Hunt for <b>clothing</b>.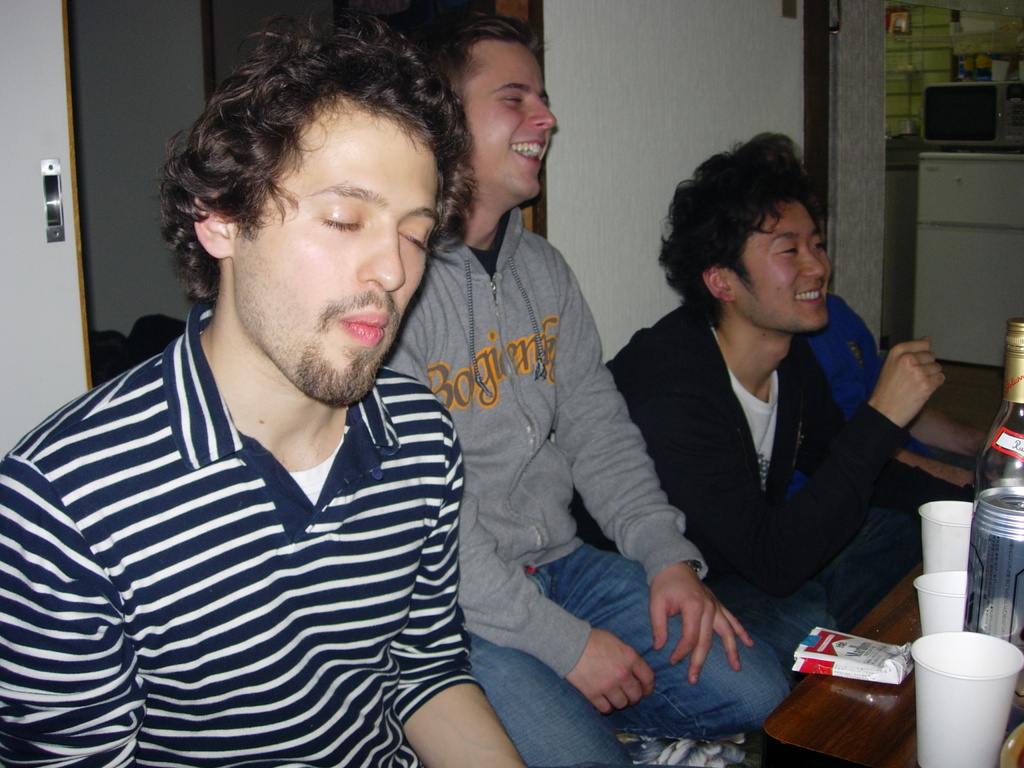
Hunted down at (566, 300, 911, 575).
